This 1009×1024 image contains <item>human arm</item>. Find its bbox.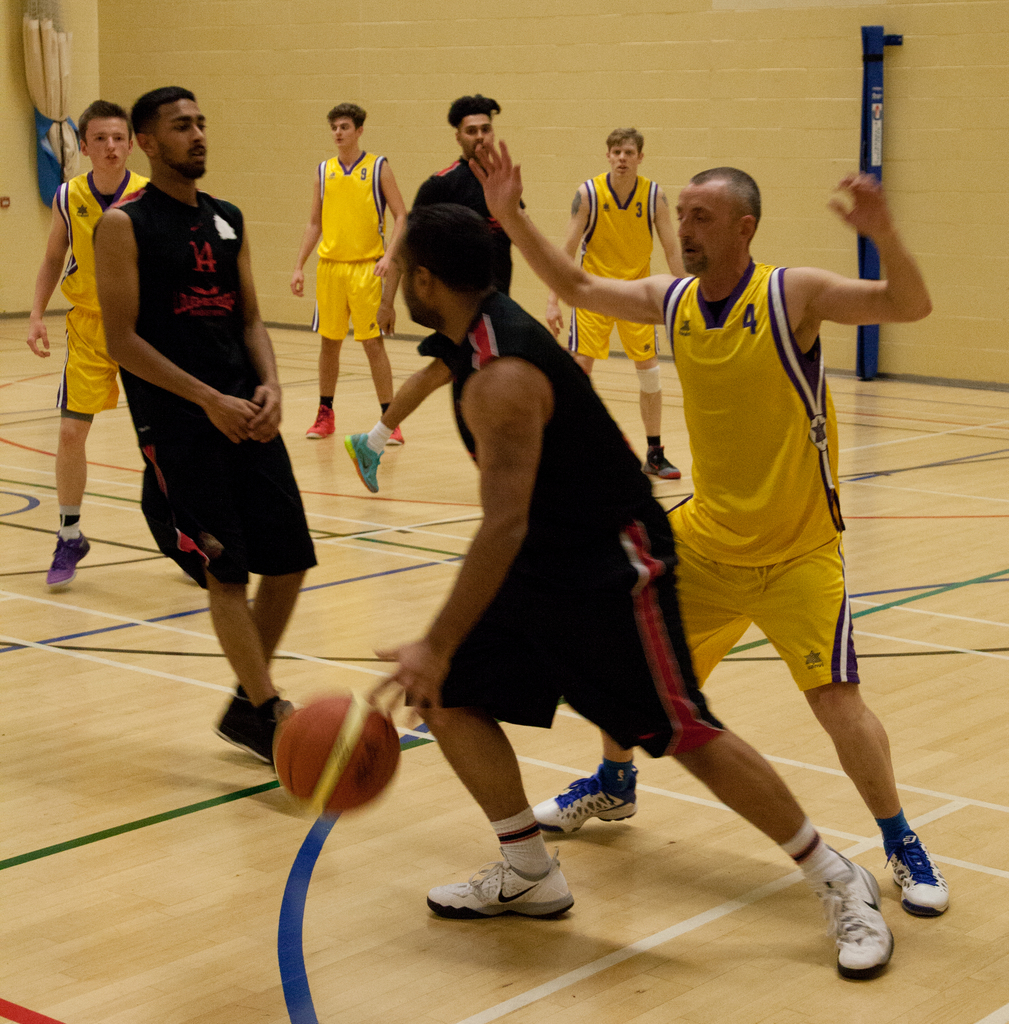
(left=647, top=182, right=690, bottom=280).
